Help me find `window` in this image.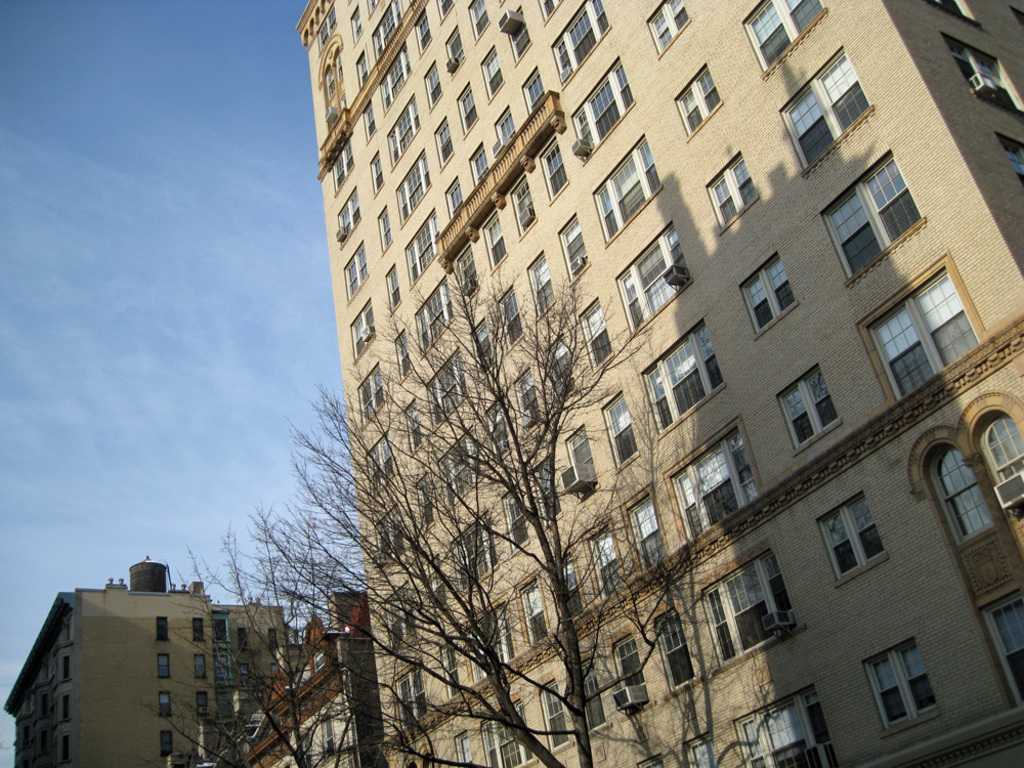
Found it: bbox=(452, 244, 482, 306).
